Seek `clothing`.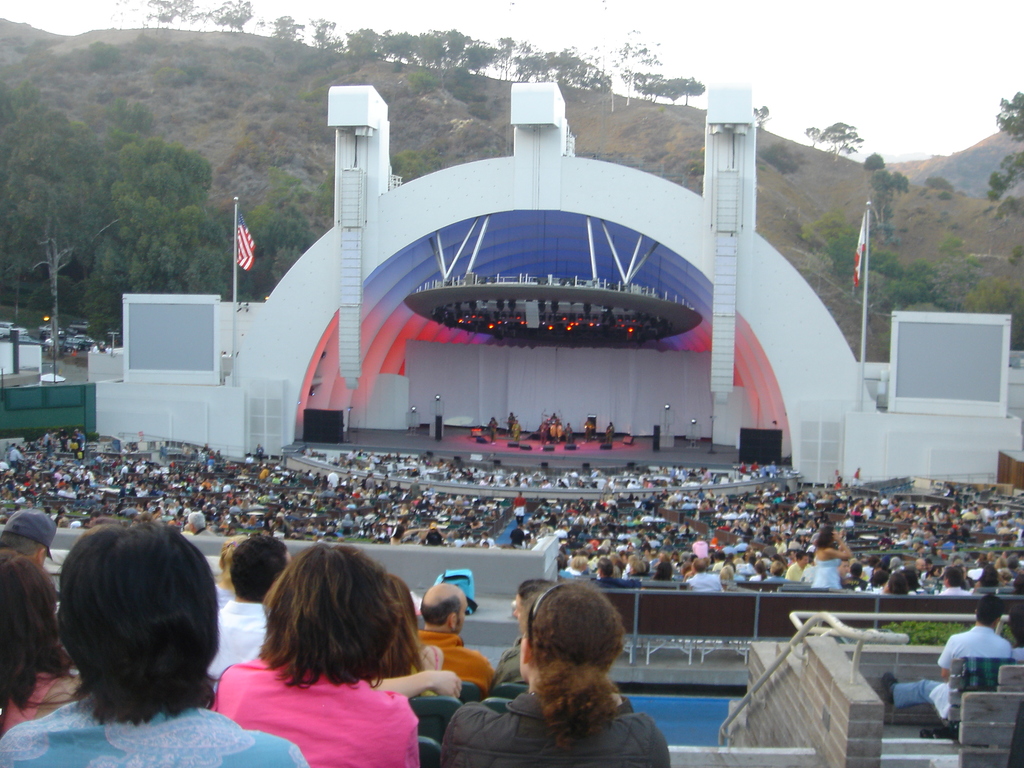
x1=440, y1=692, x2=673, y2=767.
